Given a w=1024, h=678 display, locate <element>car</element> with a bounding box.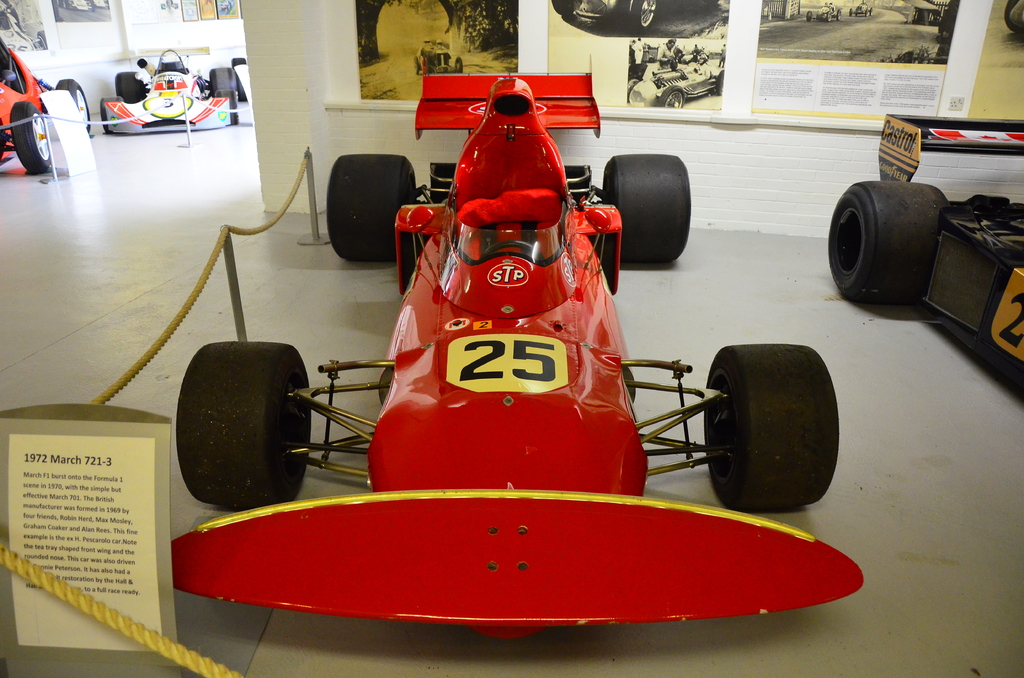
Located: locate(804, 4, 845, 22).
